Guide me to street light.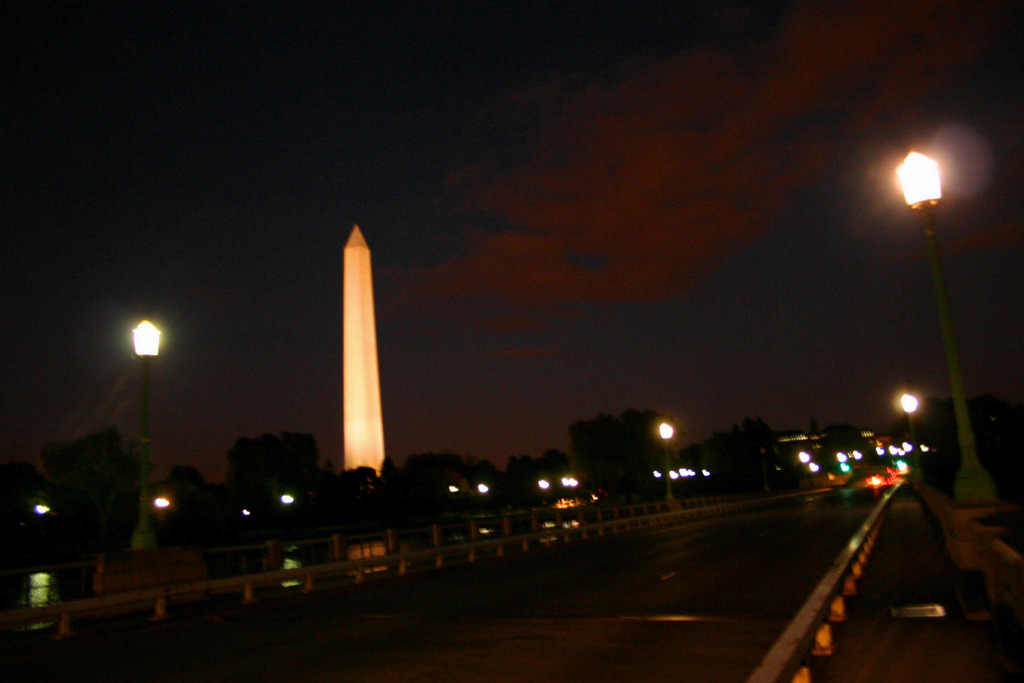
Guidance: bbox=[650, 417, 676, 497].
